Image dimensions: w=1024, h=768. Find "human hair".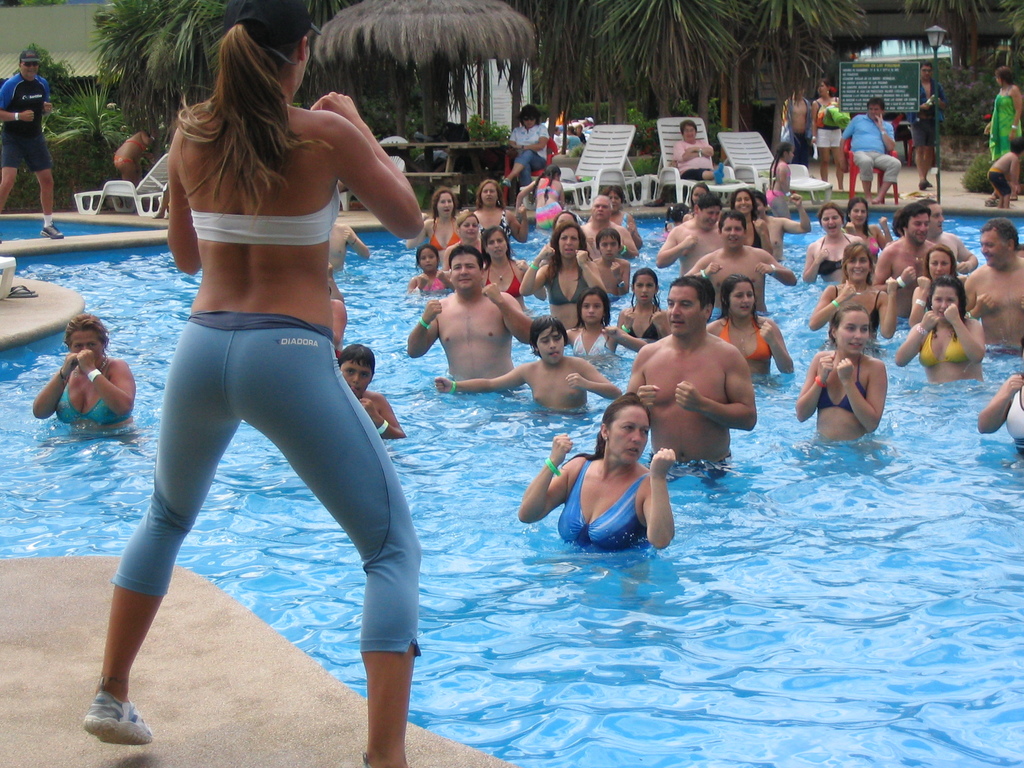
left=995, top=67, right=1011, bottom=86.
